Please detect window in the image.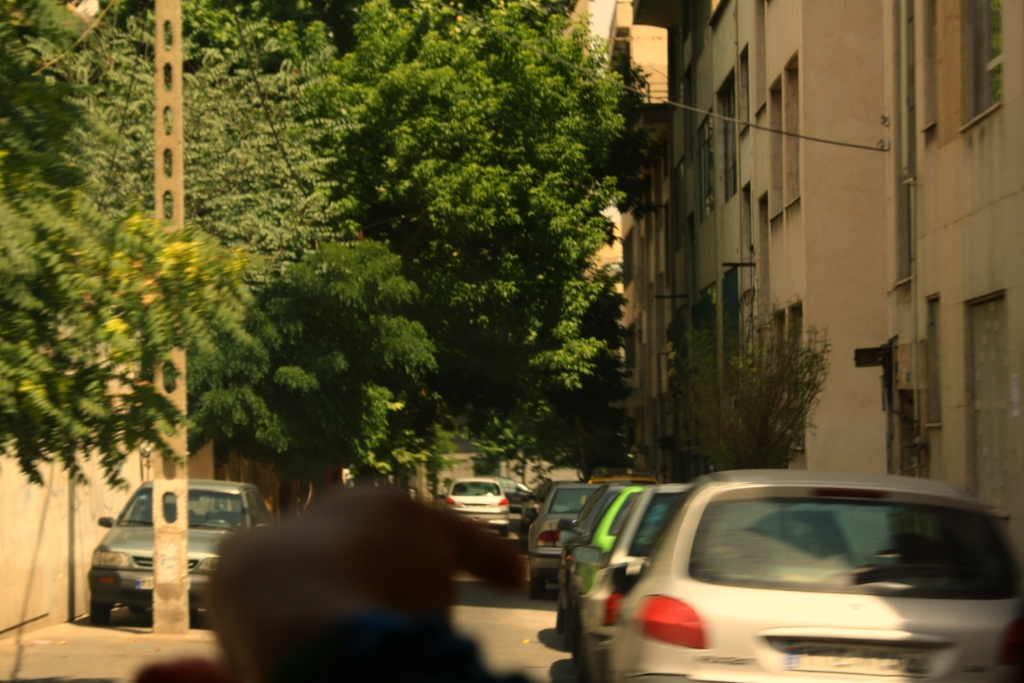
locate(952, 0, 1005, 120).
